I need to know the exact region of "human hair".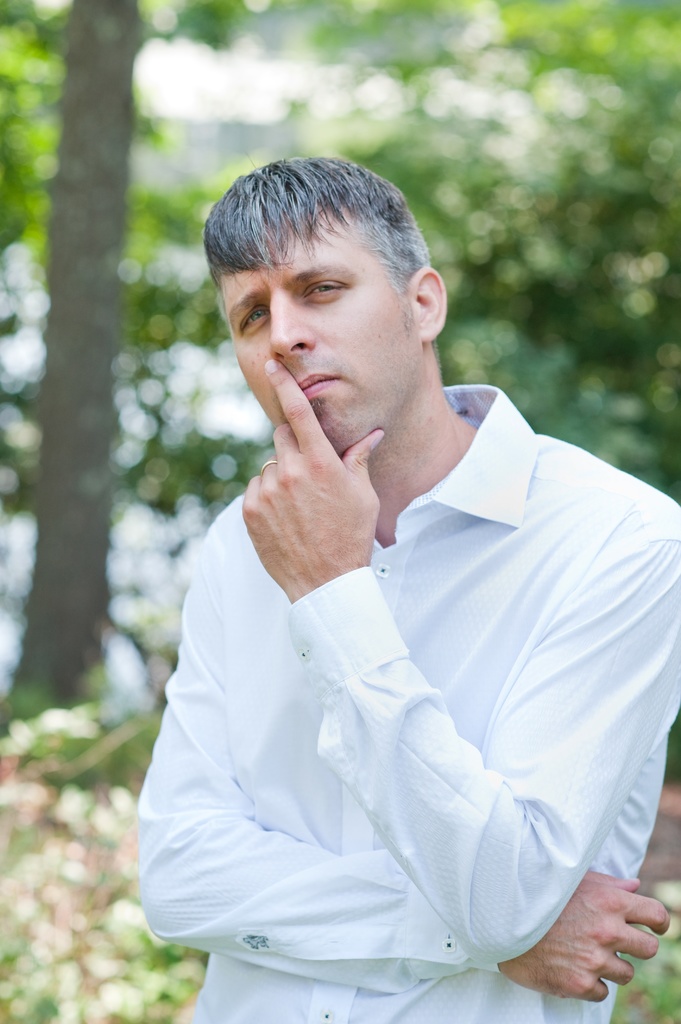
Region: 196:156:431:337.
